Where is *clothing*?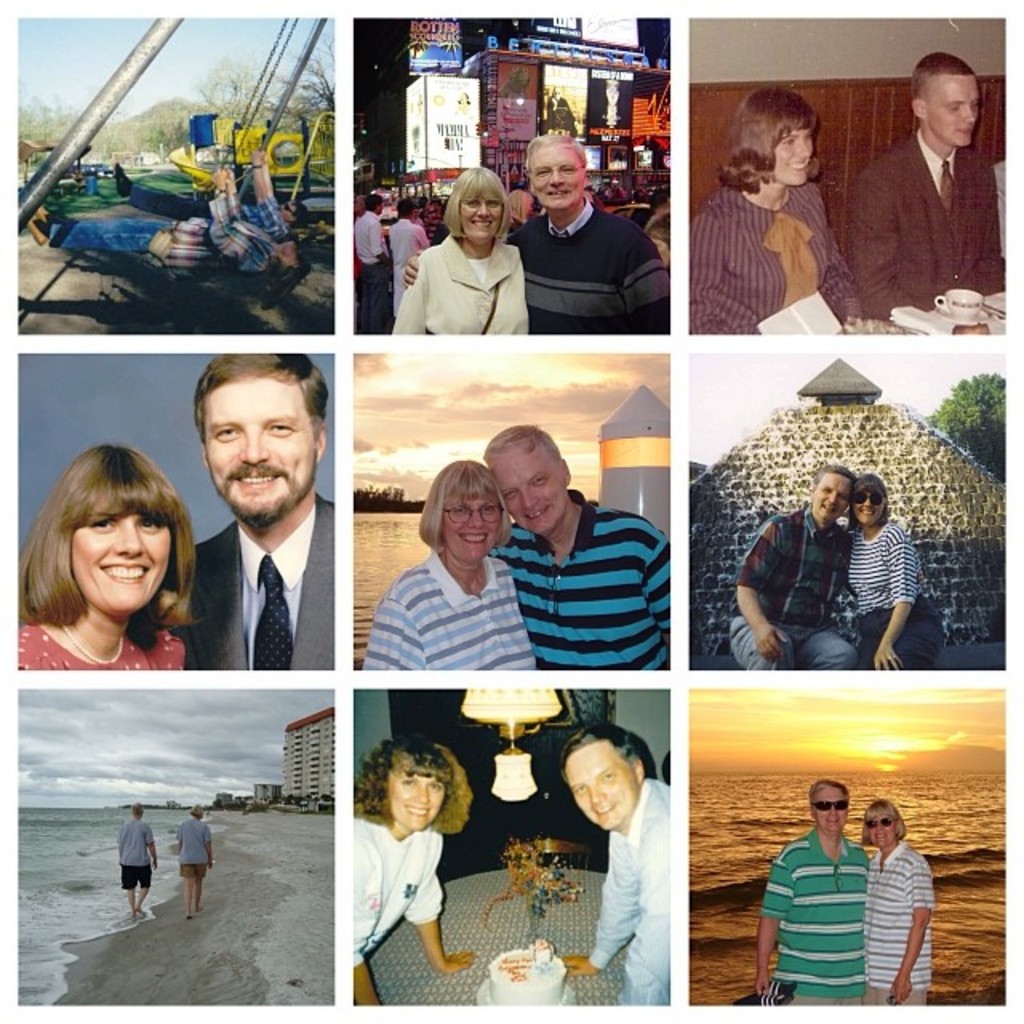
{"left": 389, "top": 235, "right": 522, "bottom": 339}.
